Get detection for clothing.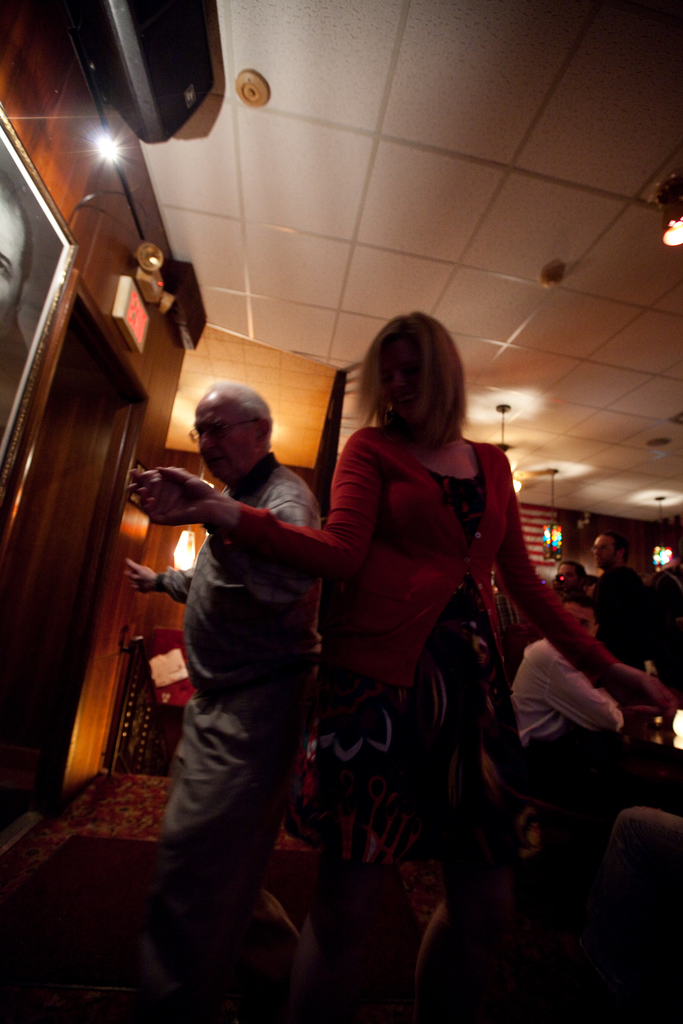
Detection: 163, 705, 274, 857.
